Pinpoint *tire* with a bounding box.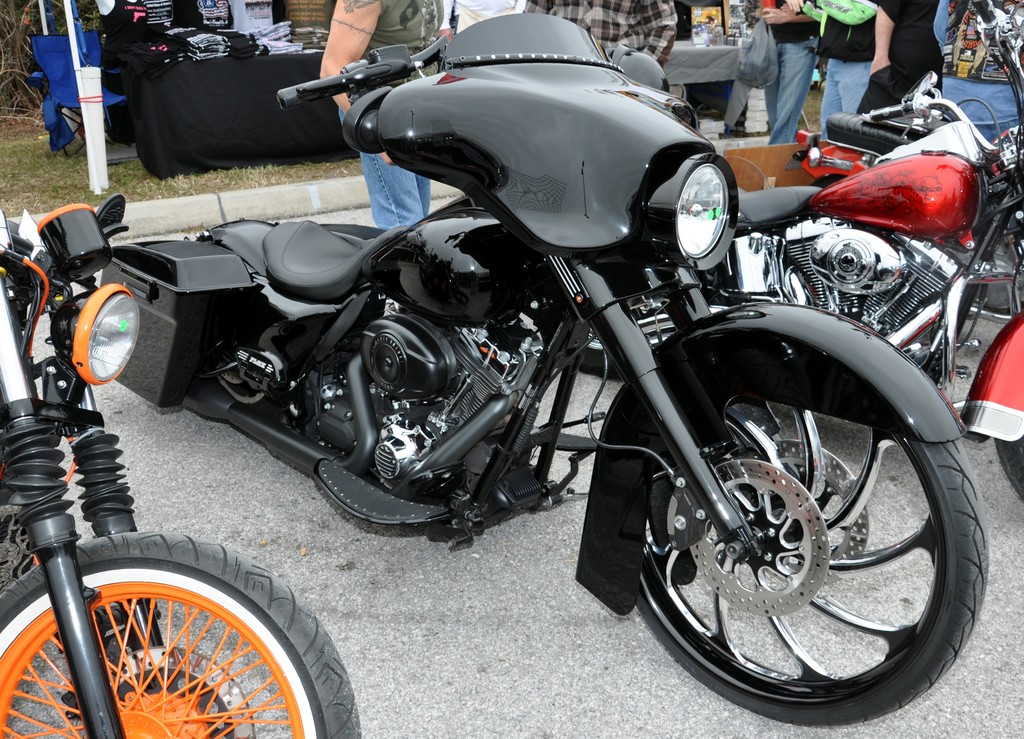
bbox=[0, 492, 343, 726].
